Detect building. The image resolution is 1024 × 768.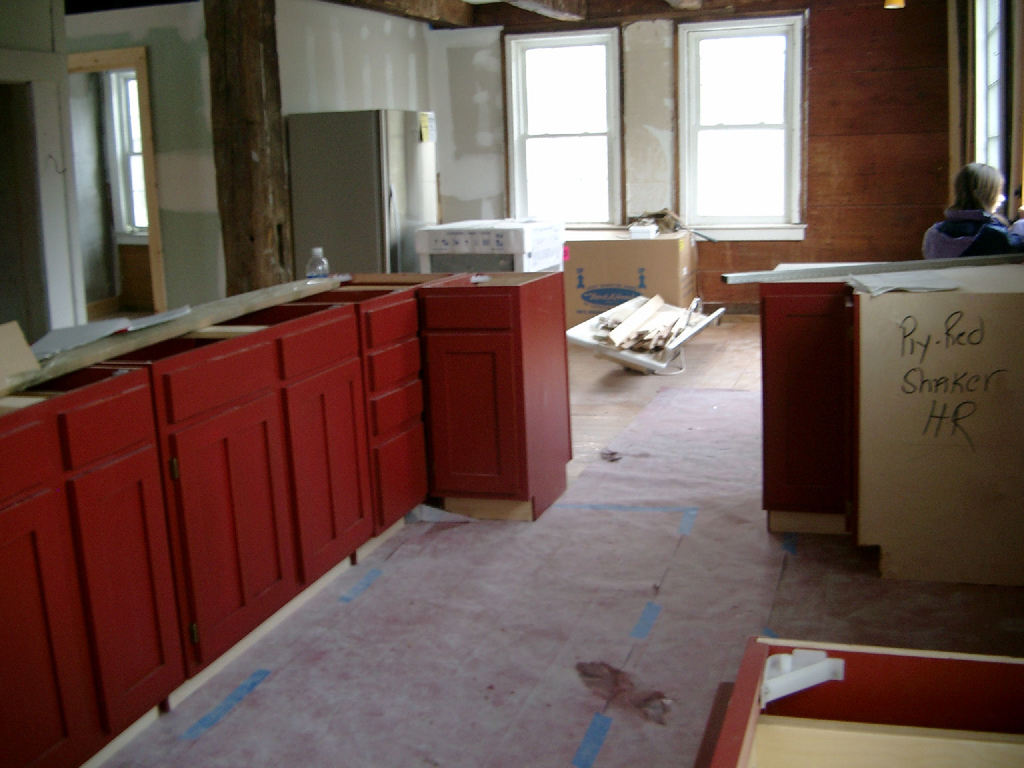
crop(0, 0, 1023, 767).
